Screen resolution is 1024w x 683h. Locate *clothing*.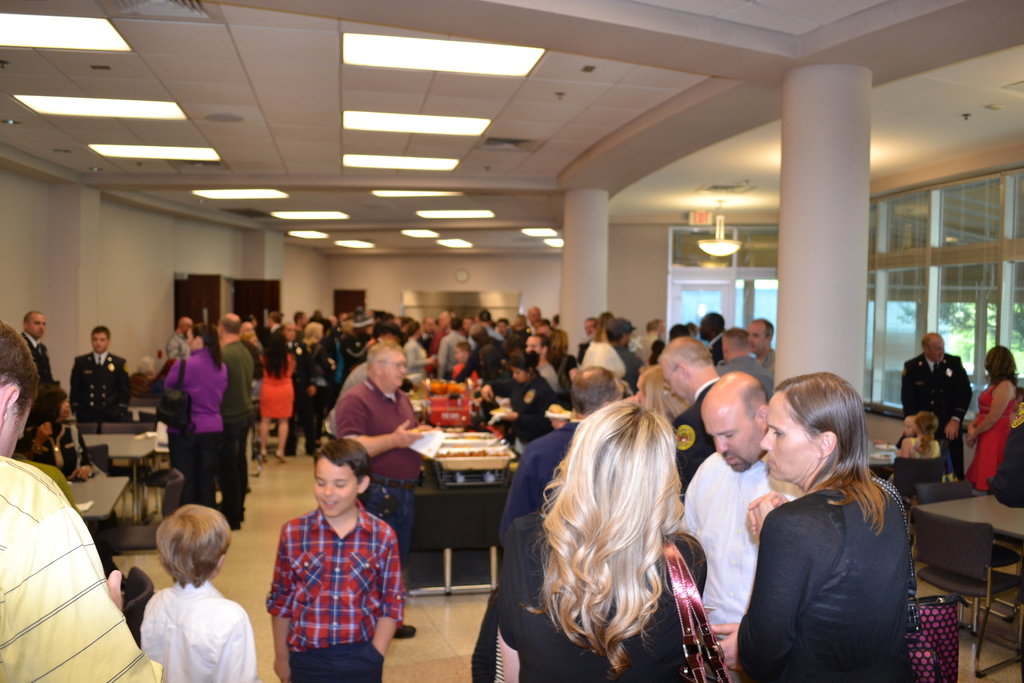
locate(19, 331, 53, 388).
